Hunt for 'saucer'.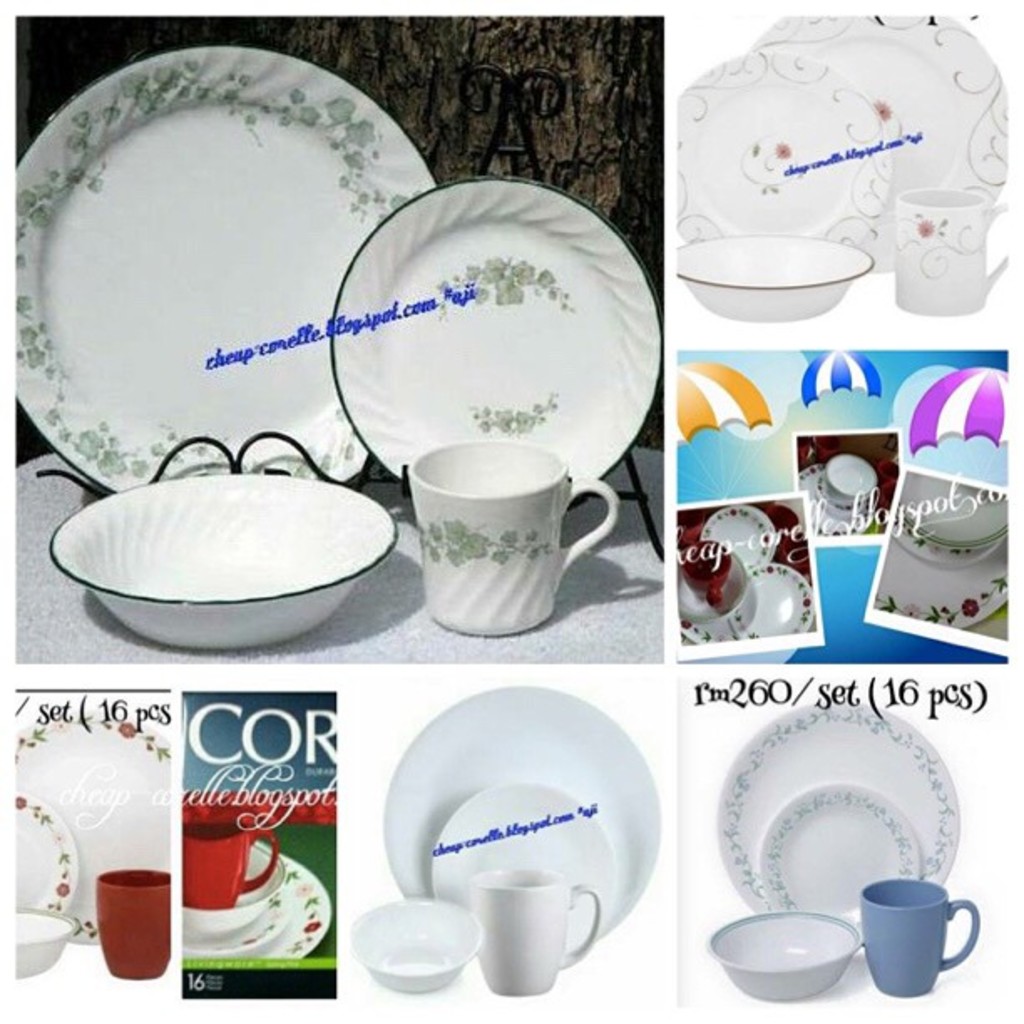
Hunted down at {"left": 427, "top": 780, "right": 621, "bottom": 947}.
